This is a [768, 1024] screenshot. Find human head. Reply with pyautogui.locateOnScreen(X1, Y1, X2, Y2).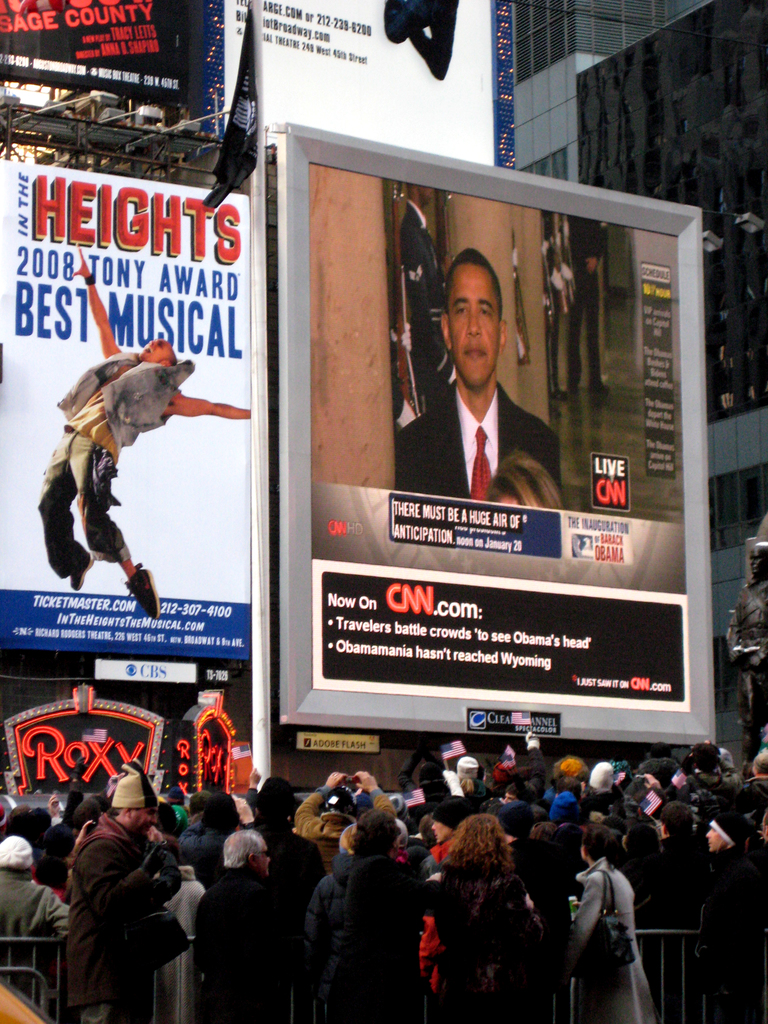
pyautogui.locateOnScreen(749, 753, 767, 779).
